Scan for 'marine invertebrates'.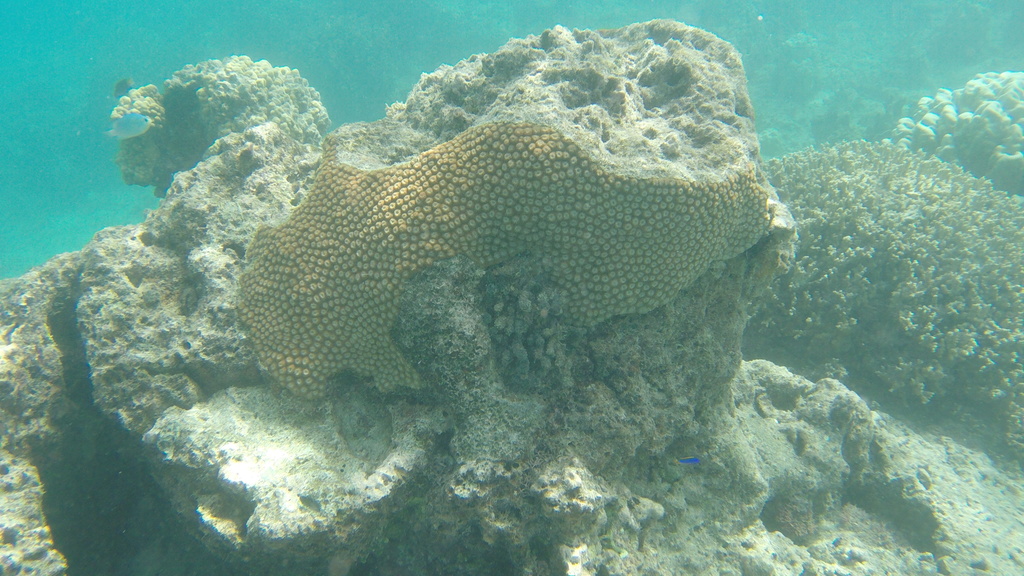
Scan result: bbox(762, 138, 1023, 458).
